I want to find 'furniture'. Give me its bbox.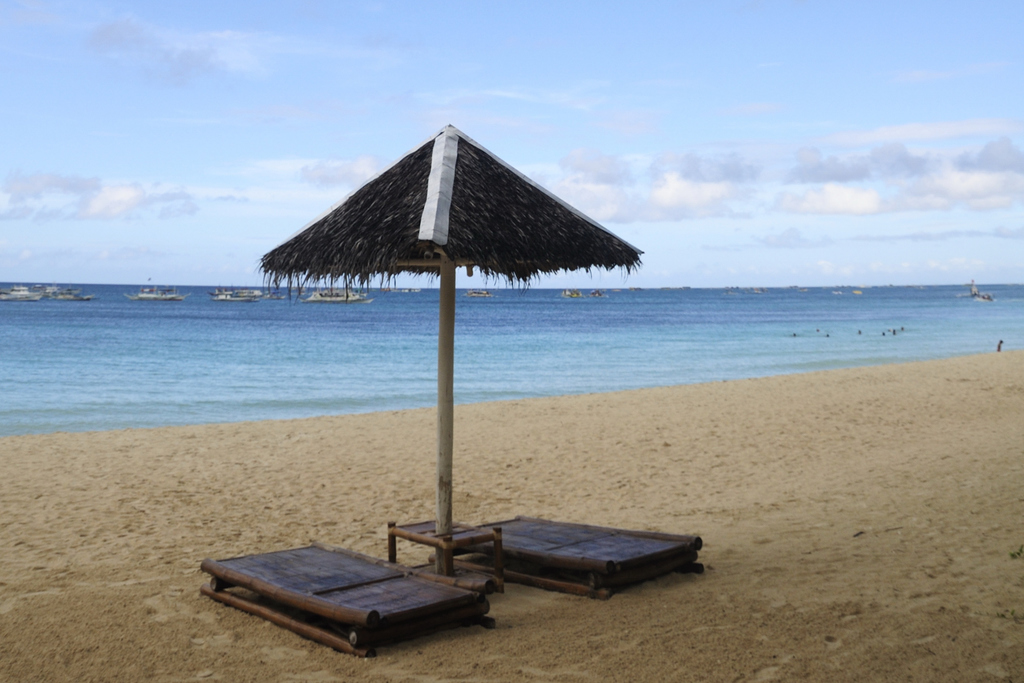
detection(200, 535, 497, 654).
